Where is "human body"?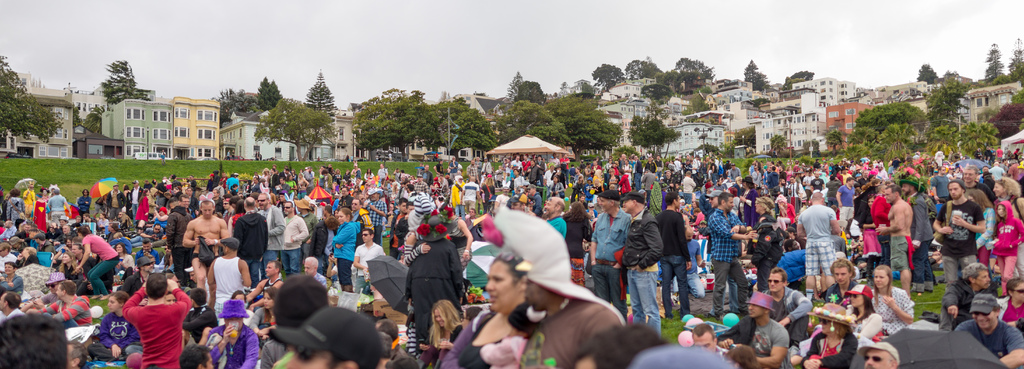
region(435, 194, 447, 209).
